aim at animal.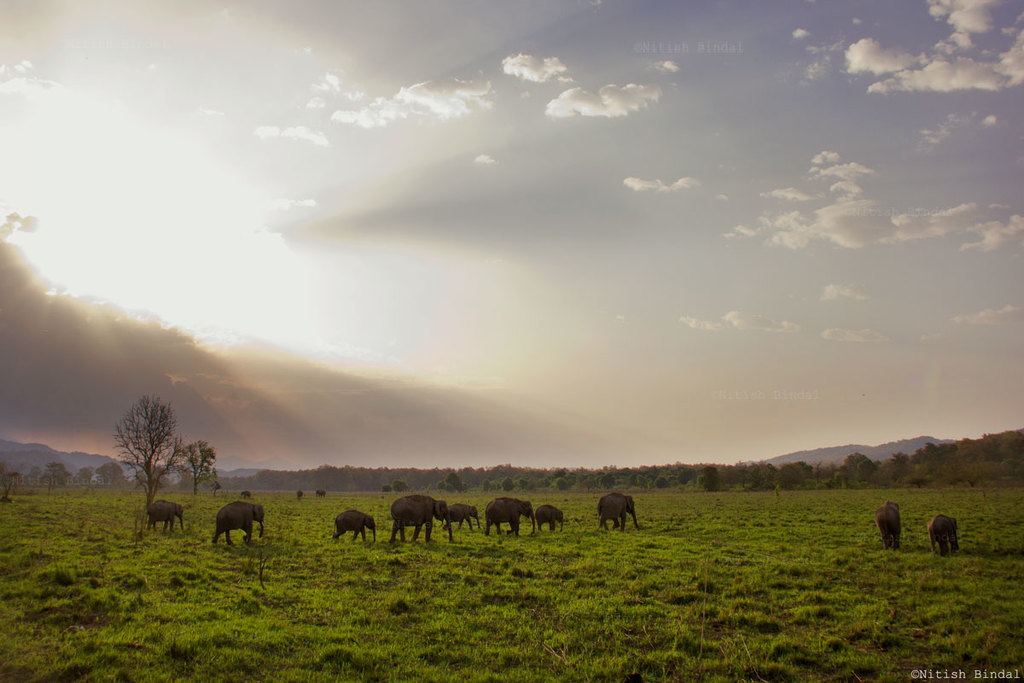
Aimed at (874,499,905,552).
